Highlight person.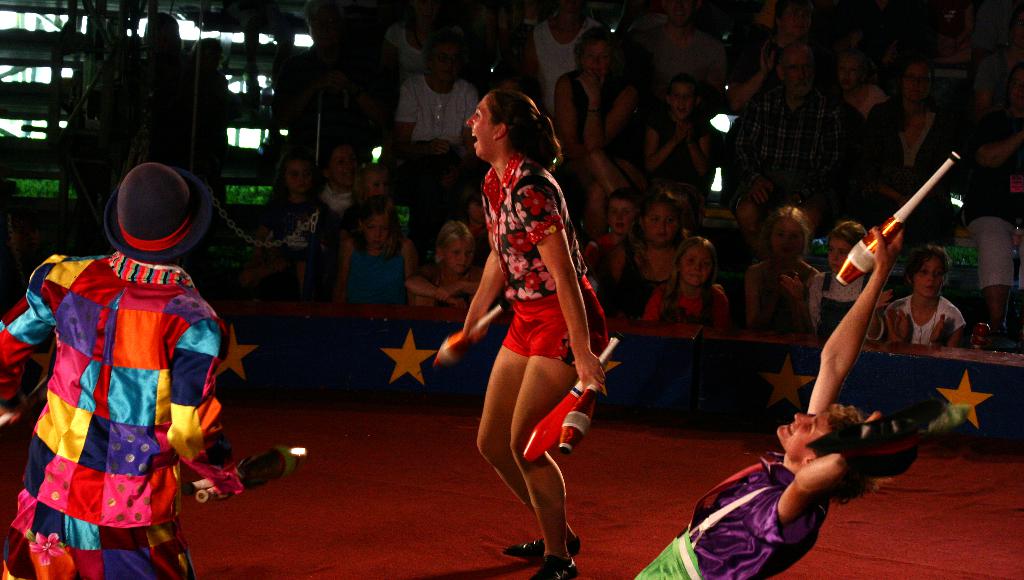
Highlighted region: left=10, top=156, right=222, bottom=560.
